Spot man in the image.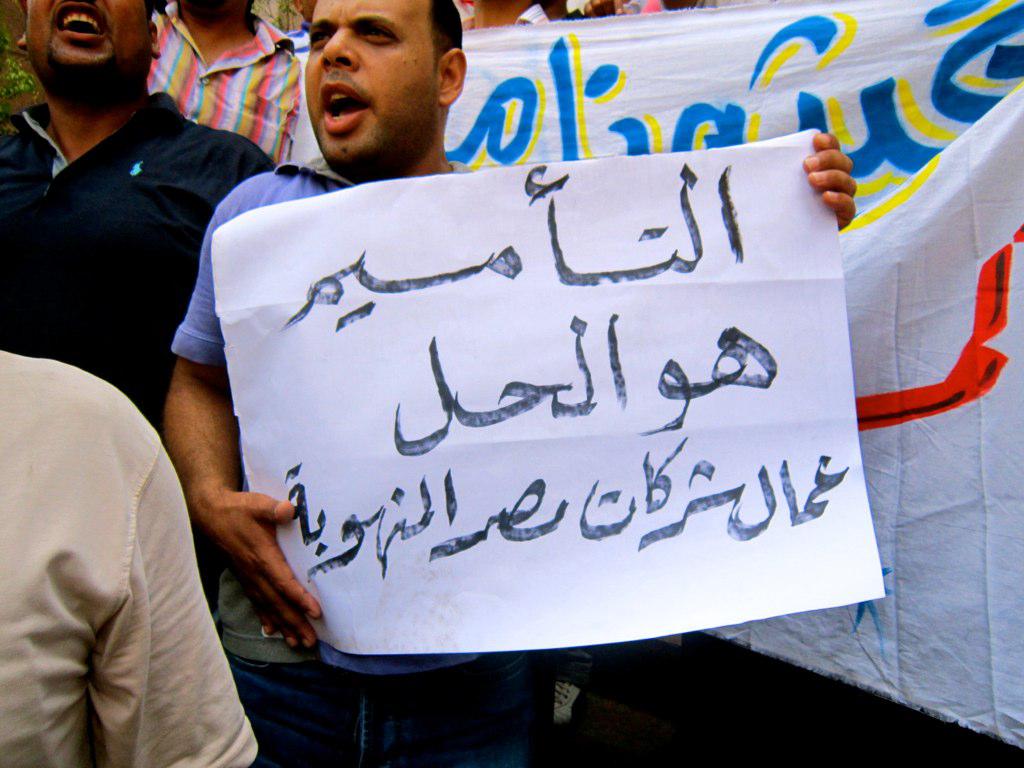
man found at detection(0, 317, 255, 767).
